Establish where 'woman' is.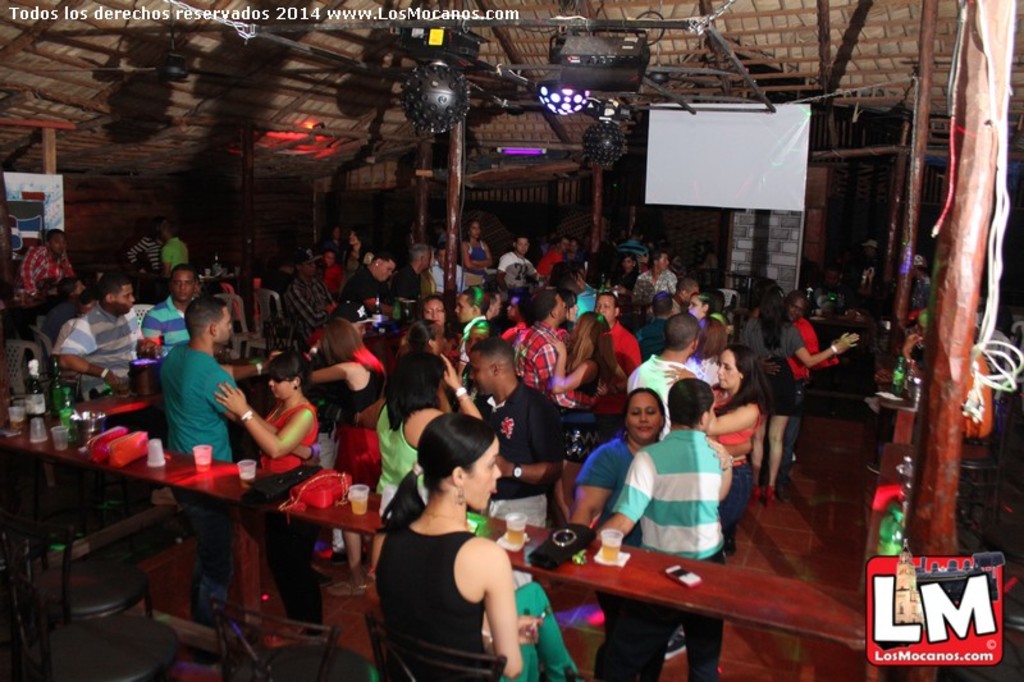
Established at x1=654 y1=343 x2=774 y2=557.
